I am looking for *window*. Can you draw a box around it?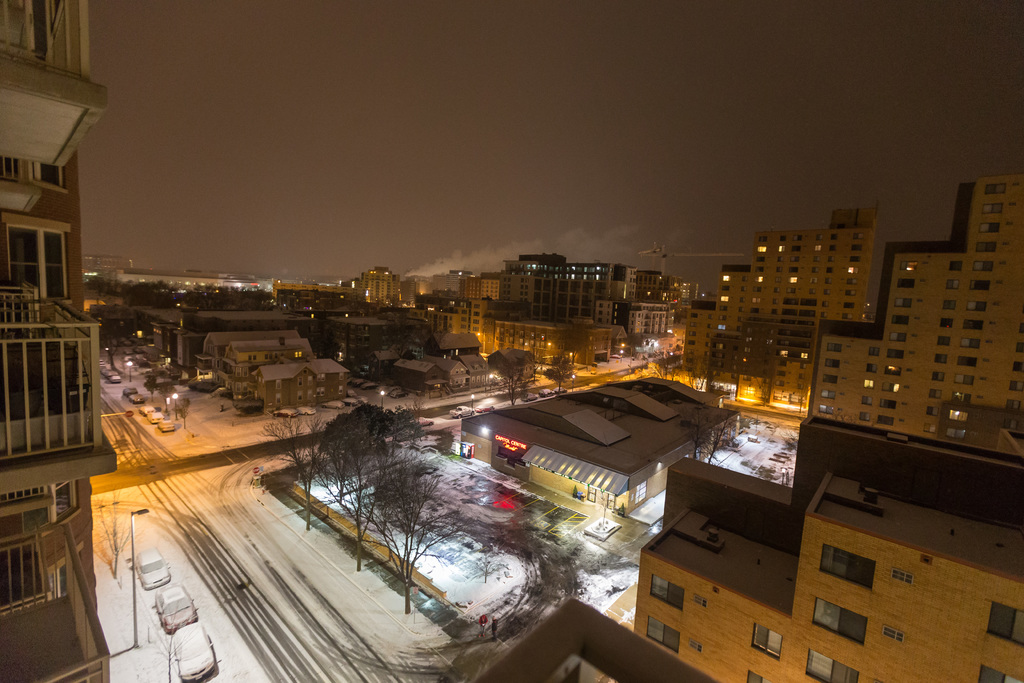
Sure, the bounding box is <region>882, 627, 903, 641</region>.
